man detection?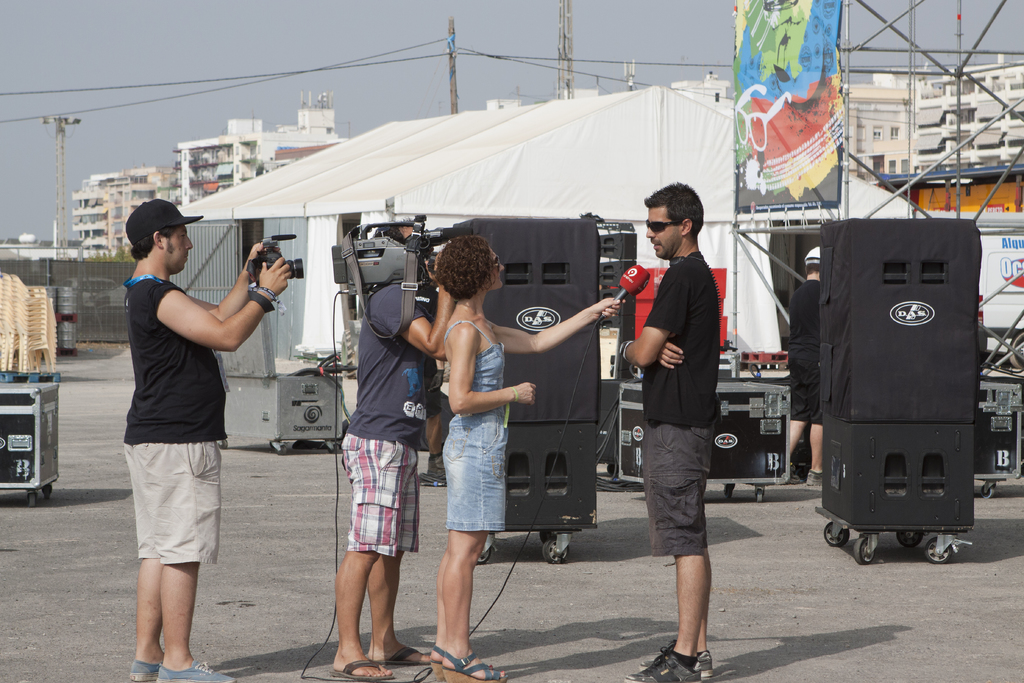
[x1=787, y1=244, x2=824, y2=486]
